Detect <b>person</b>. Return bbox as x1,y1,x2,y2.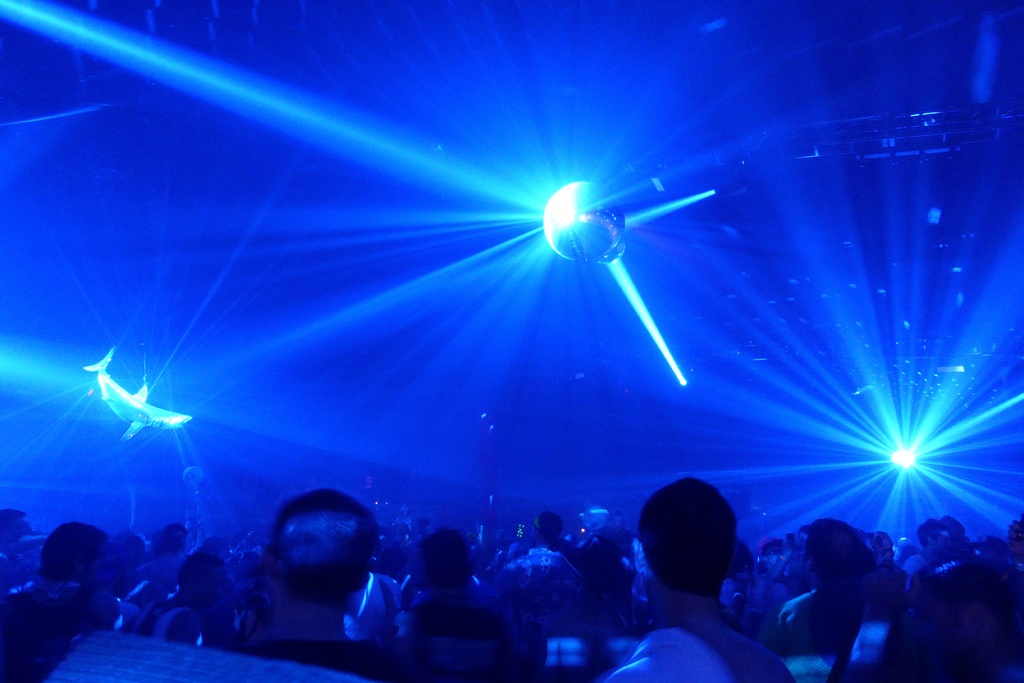
0,514,126,682.
